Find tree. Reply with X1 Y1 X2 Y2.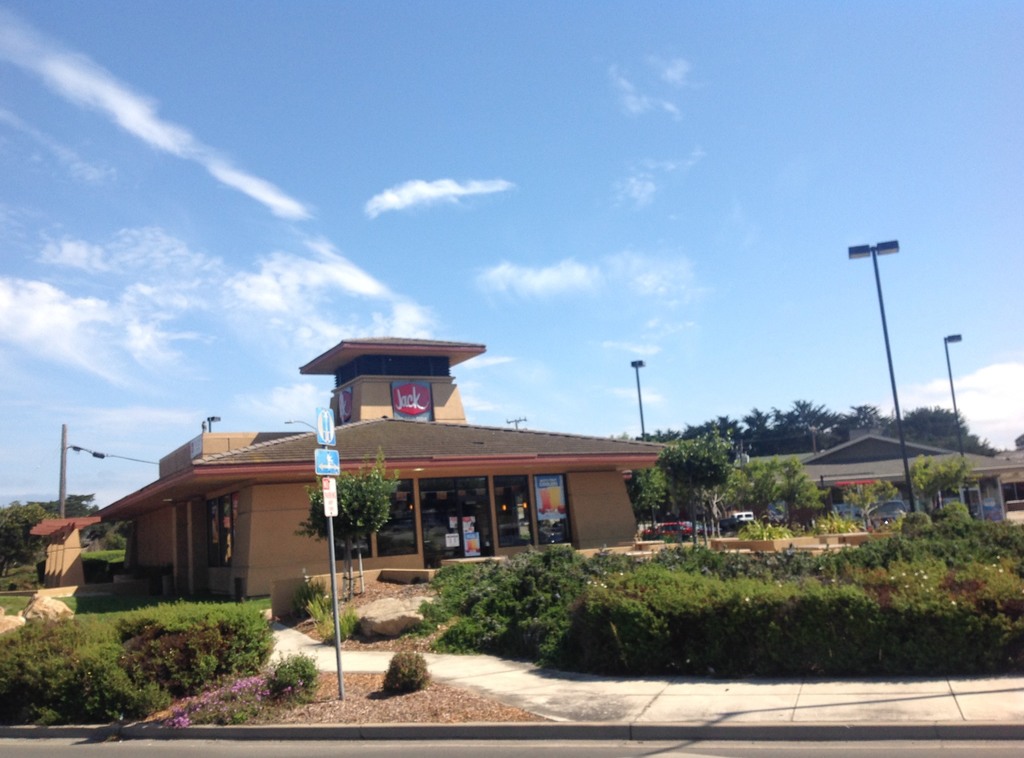
55 485 101 541.
